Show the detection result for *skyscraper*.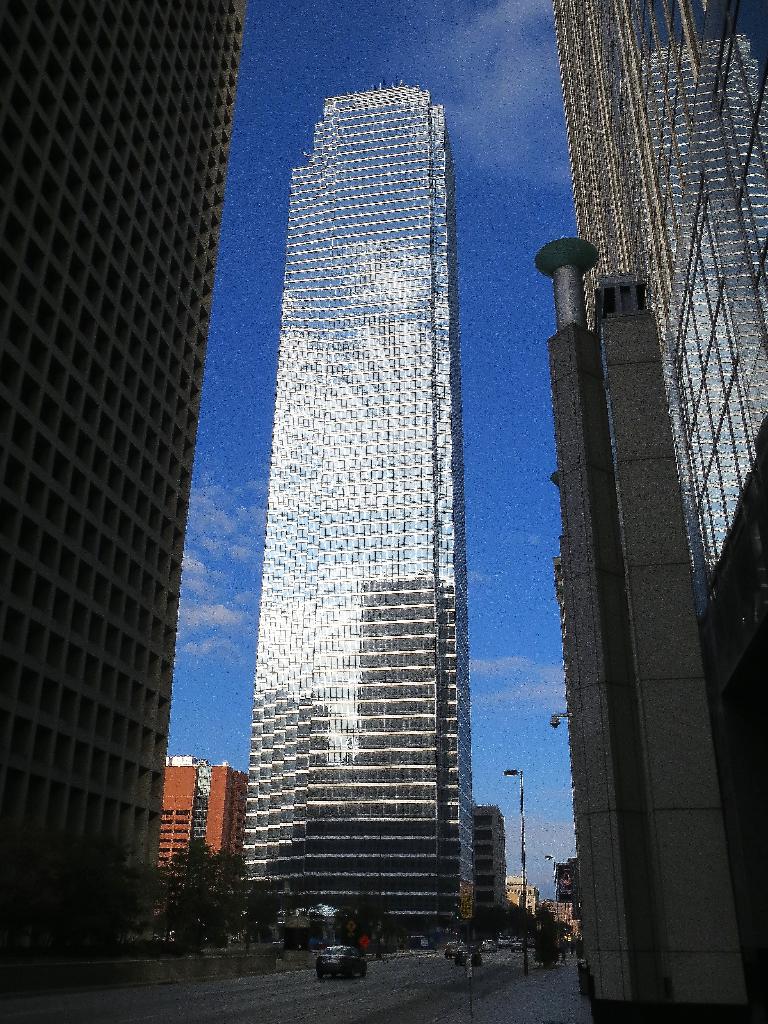
pyautogui.locateOnScreen(166, 750, 253, 893).
